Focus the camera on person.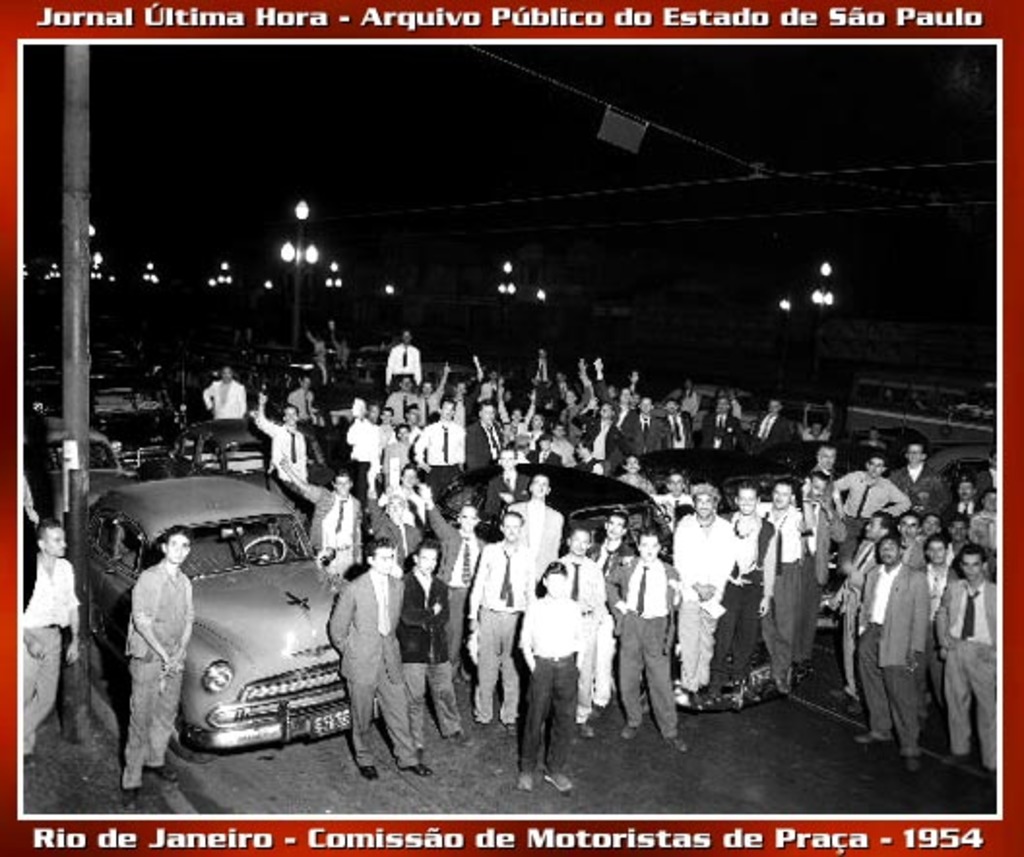
Focus region: (left=378, top=460, right=423, bottom=533).
